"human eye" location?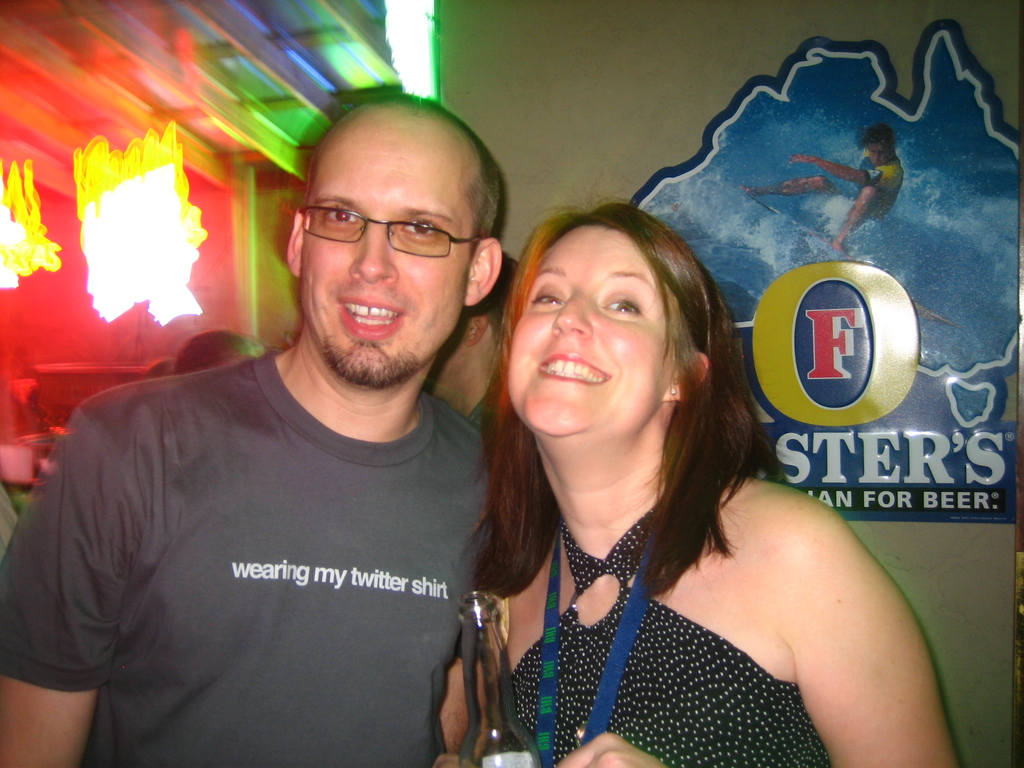
[left=529, top=283, right=566, bottom=307]
